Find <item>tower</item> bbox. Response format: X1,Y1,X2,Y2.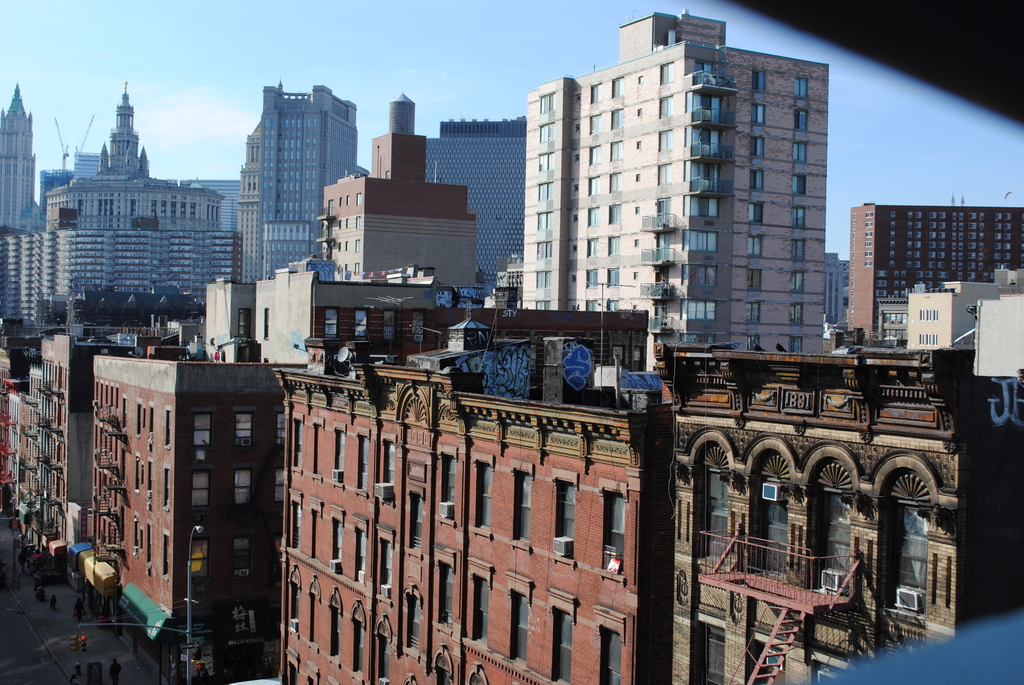
102,86,148,175.
